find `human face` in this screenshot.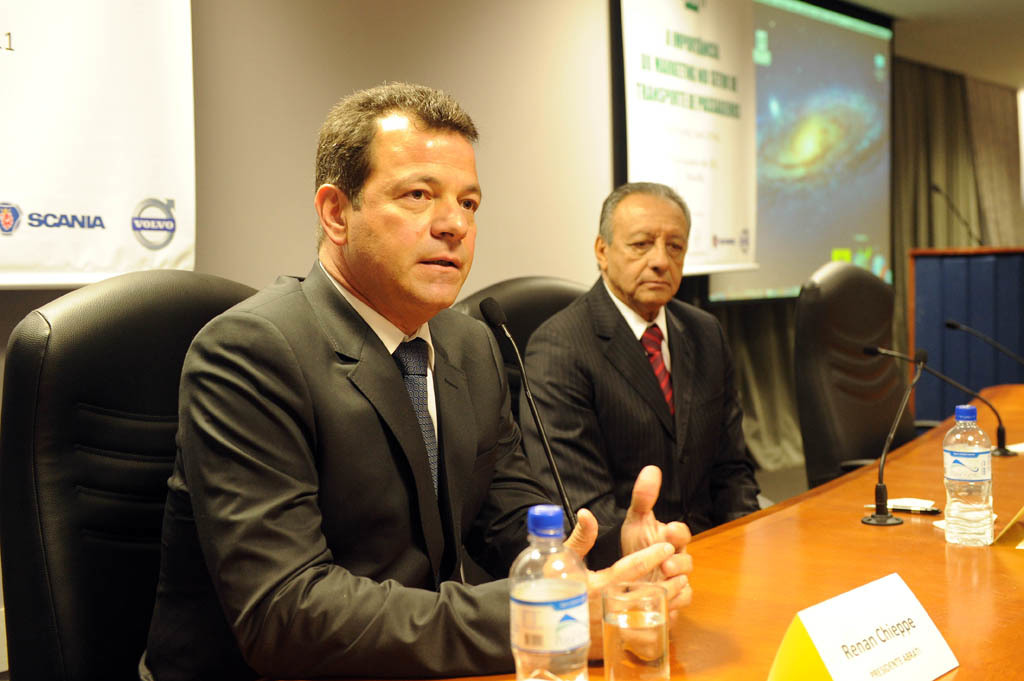
The bounding box for `human face` is l=609, t=197, r=693, b=306.
